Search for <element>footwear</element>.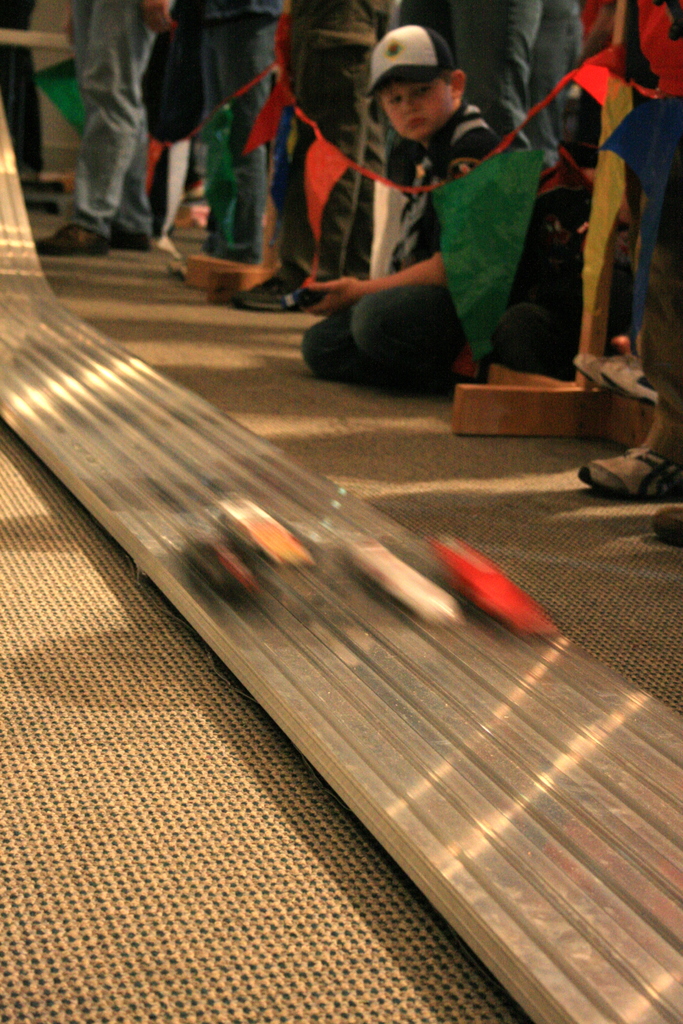
Found at rect(237, 260, 290, 305).
